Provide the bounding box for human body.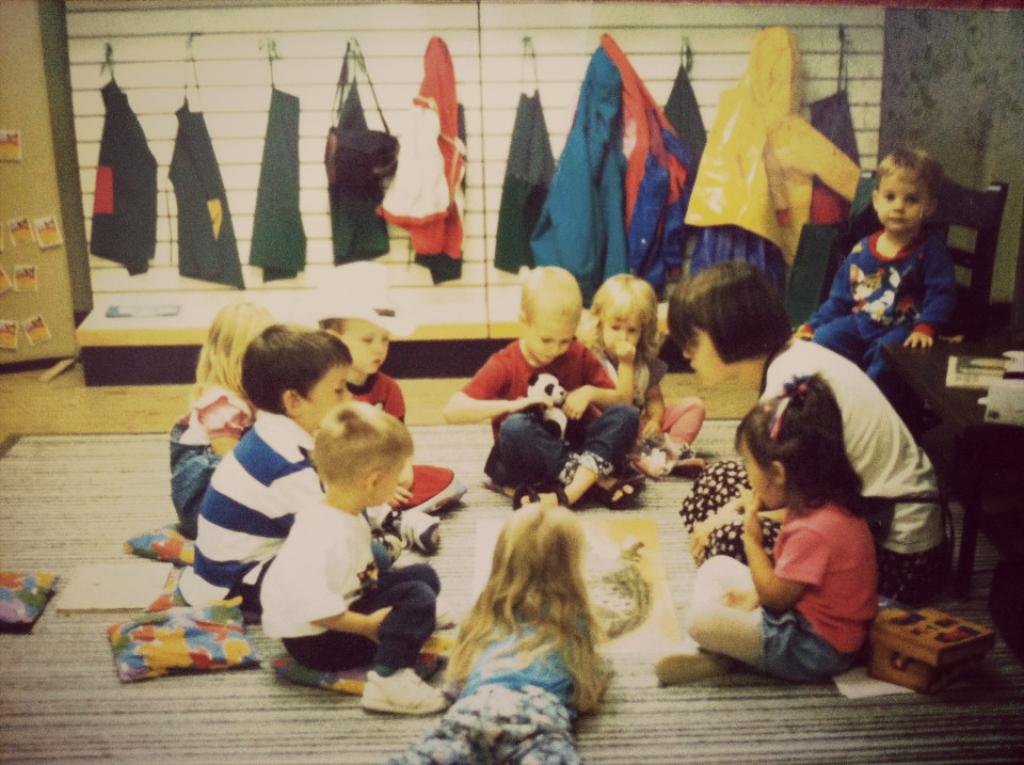
<region>159, 334, 352, 628</region>.
